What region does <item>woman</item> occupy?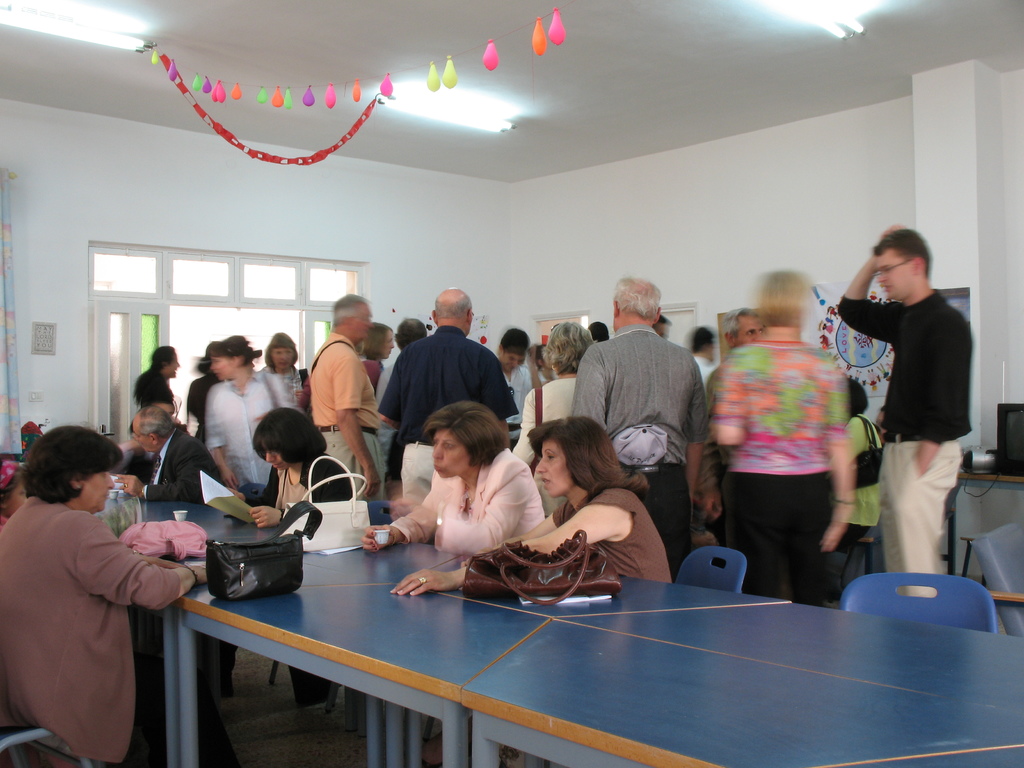
detection(196, 340, 303, 522).
